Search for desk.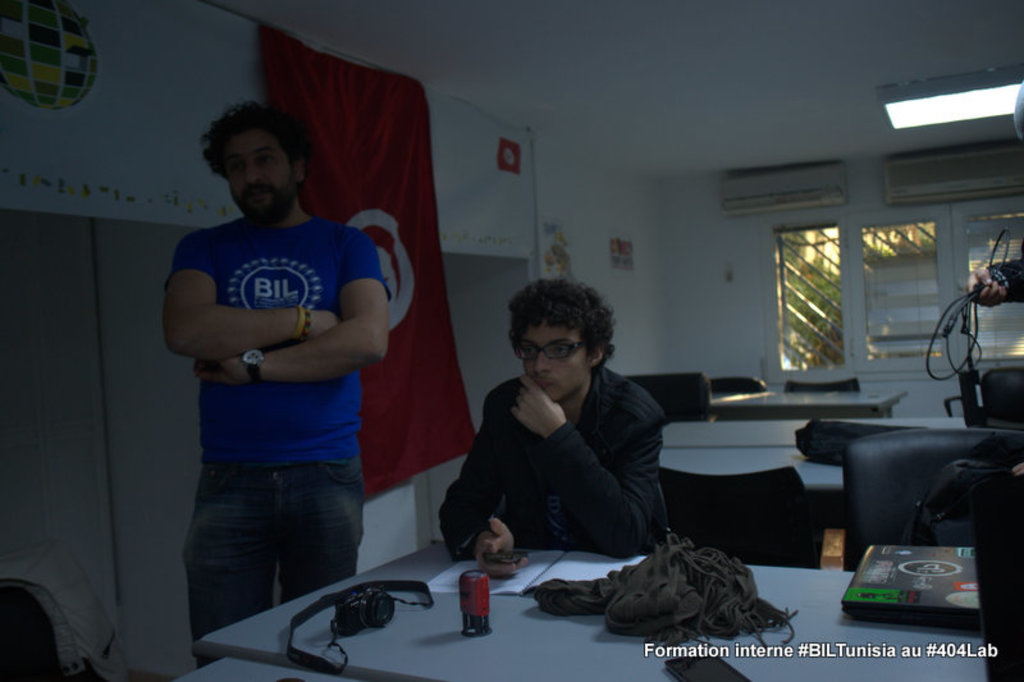
Found at <region>197, 548, 991, 677</region>.
